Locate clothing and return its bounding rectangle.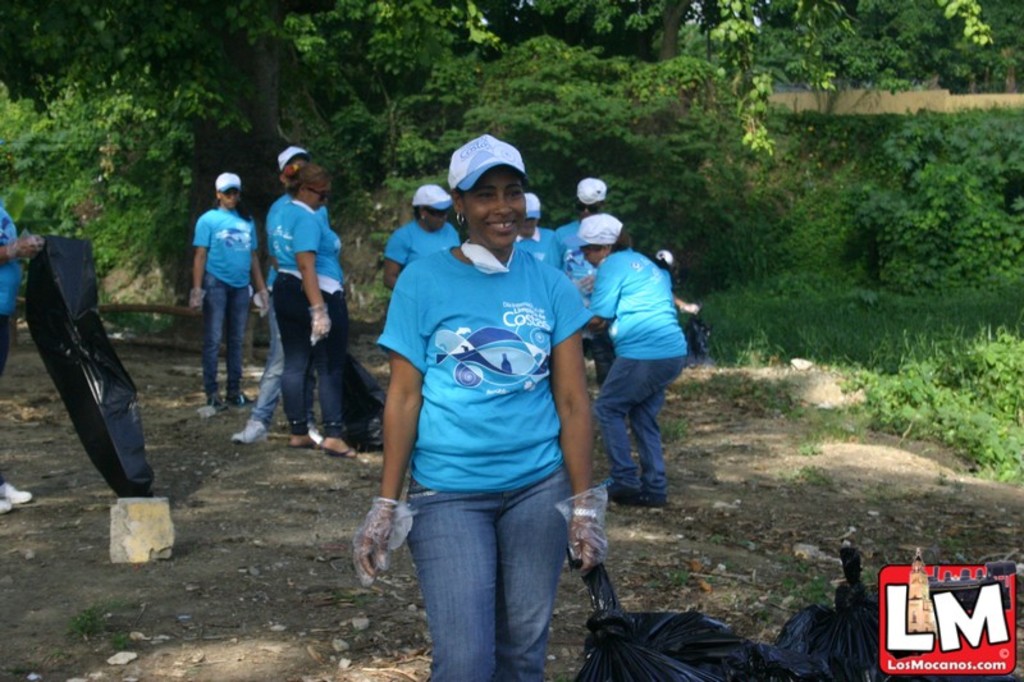
(x1=375, y1=235, x2=596, y2=681).
